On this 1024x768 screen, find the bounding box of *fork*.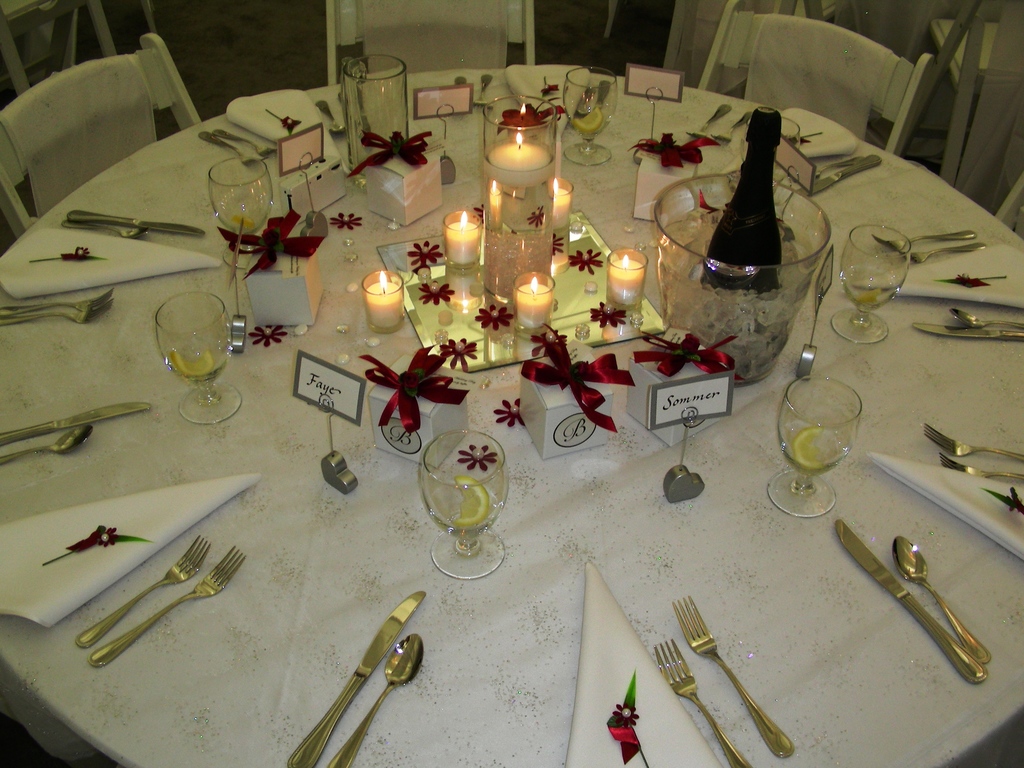
Bounding box: [874, 234, 979, 251].
